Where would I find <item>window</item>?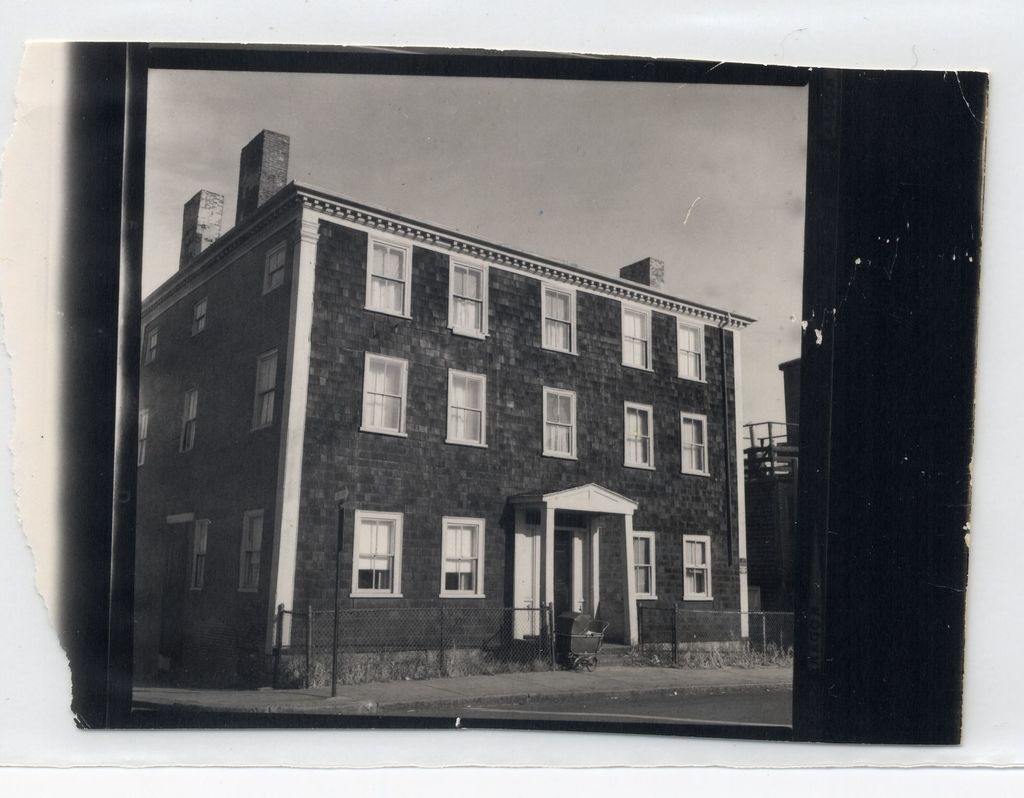
At [left=256, top=347, right=275, bottom=428].
